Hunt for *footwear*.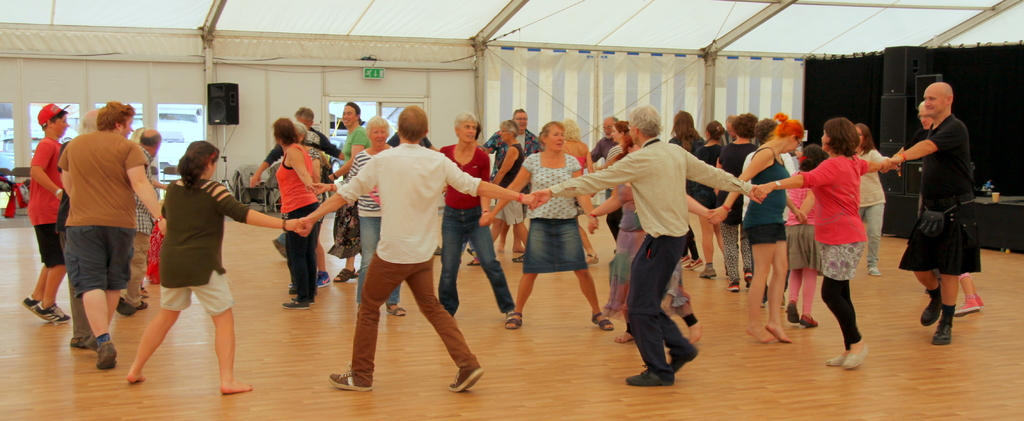
Hunted down at <box>385,301,406,317</box>.
